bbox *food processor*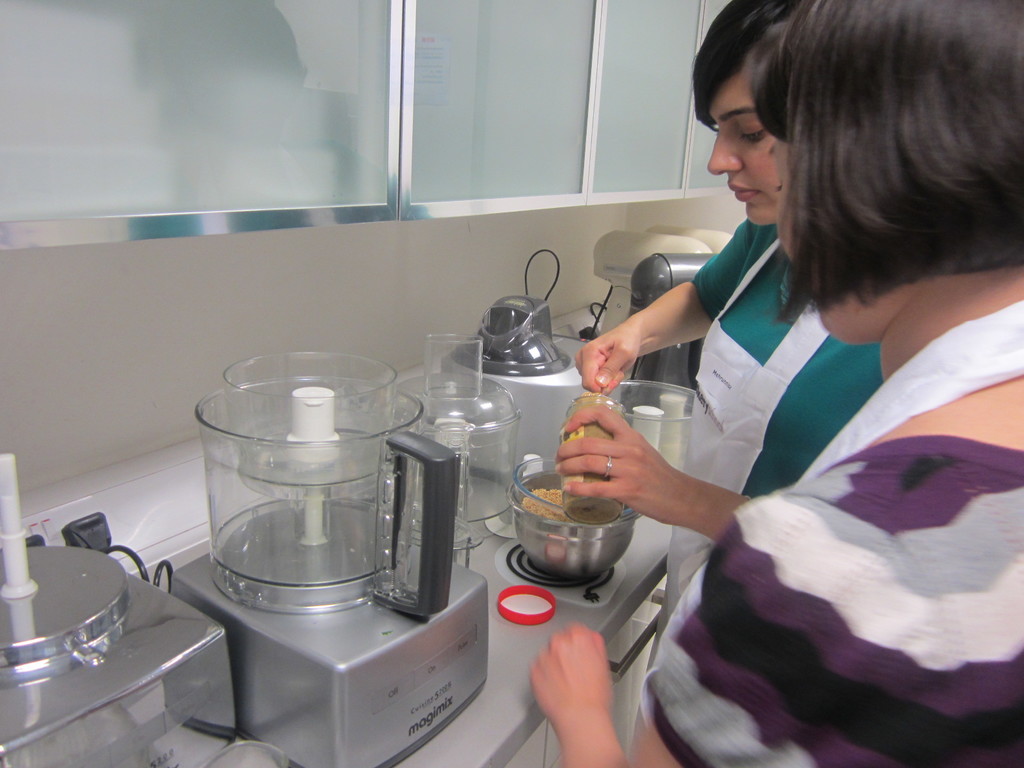
[0,451,239,767]
